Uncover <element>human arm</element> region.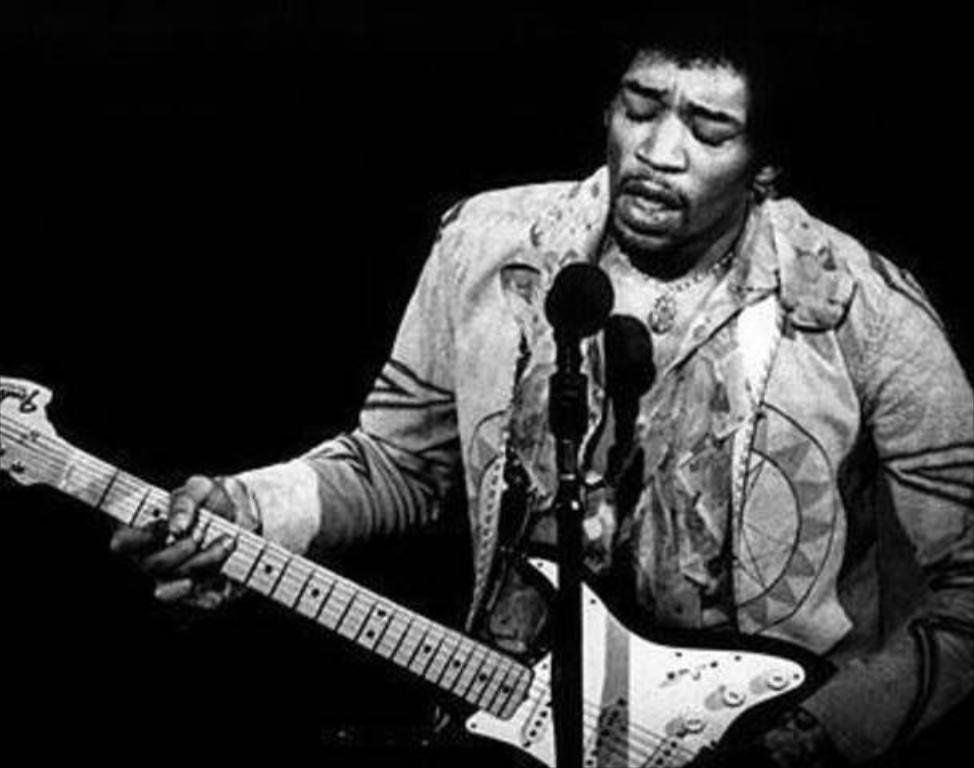
Uncovered: (x1=114, y1=218, x2=461, y2=603).
